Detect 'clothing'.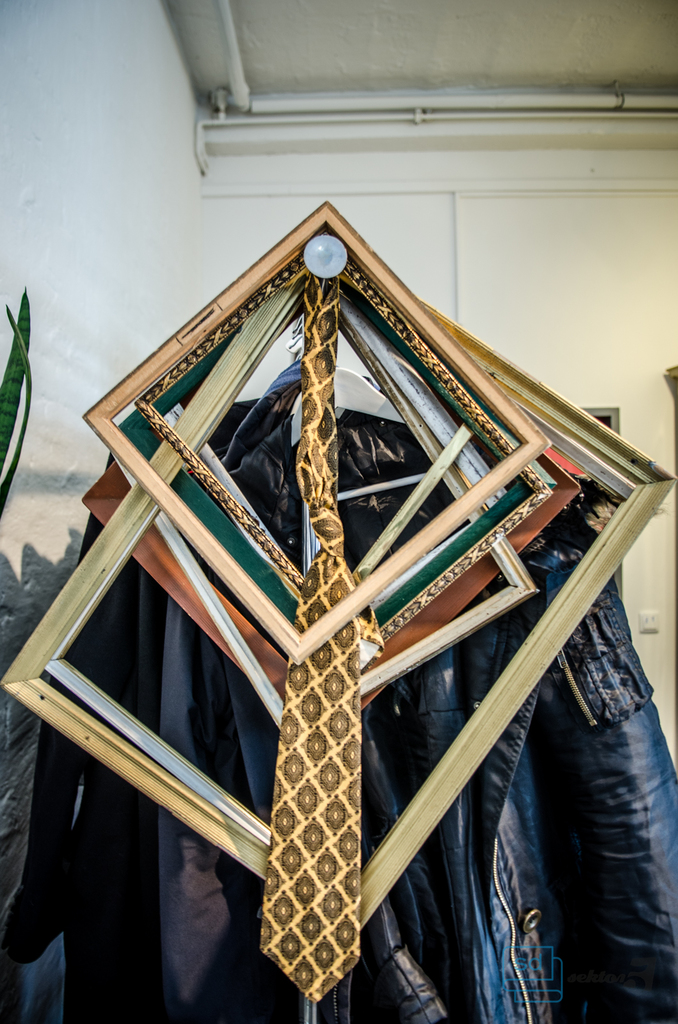
Detected at {"left": 4, "top": 355, "right": 677, "bottom": 1023}.
